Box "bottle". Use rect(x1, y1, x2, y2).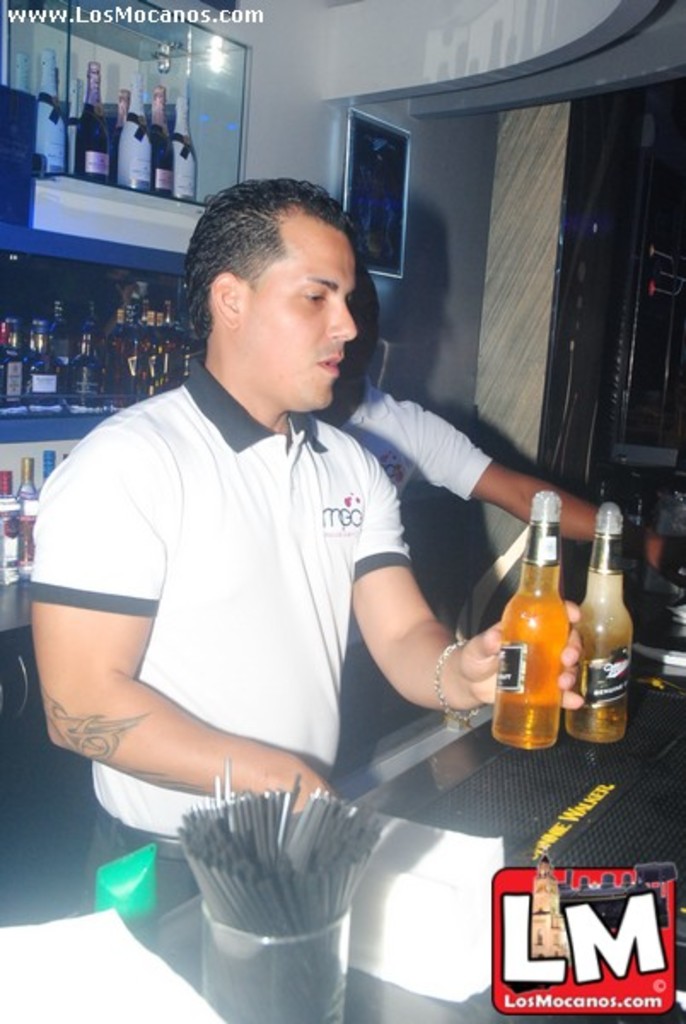
rect(135, 85, 179, 195).
